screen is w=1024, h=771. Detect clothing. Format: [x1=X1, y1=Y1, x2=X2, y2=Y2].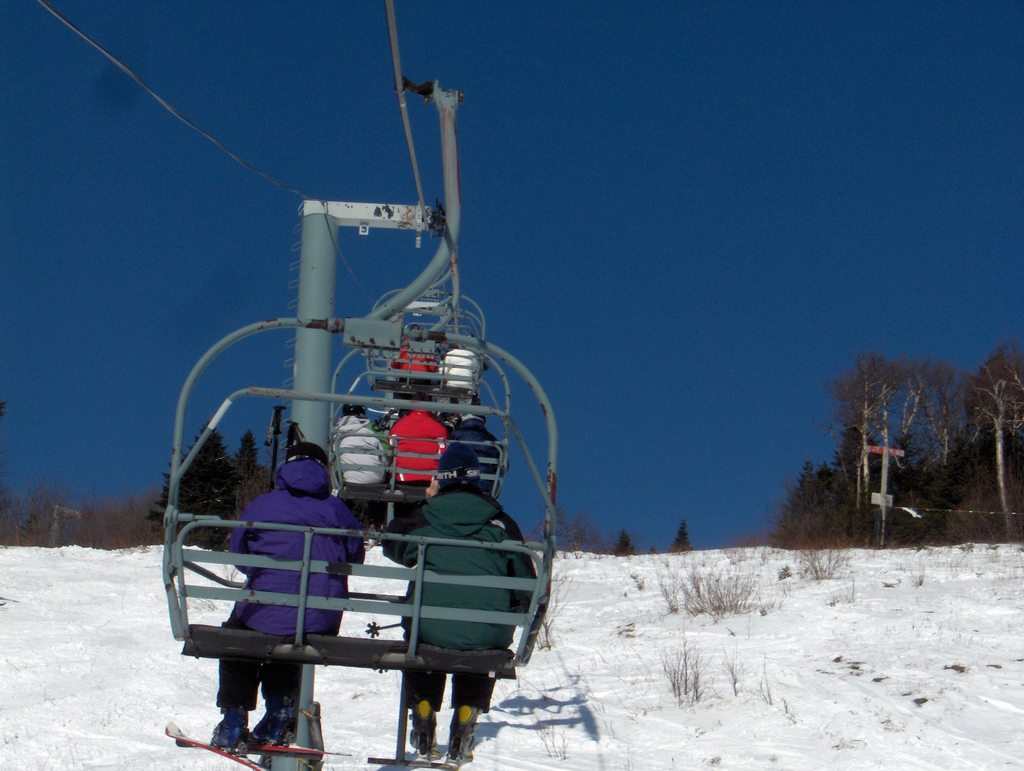
[x1=372, y1=428, x2=396, y2=485].
